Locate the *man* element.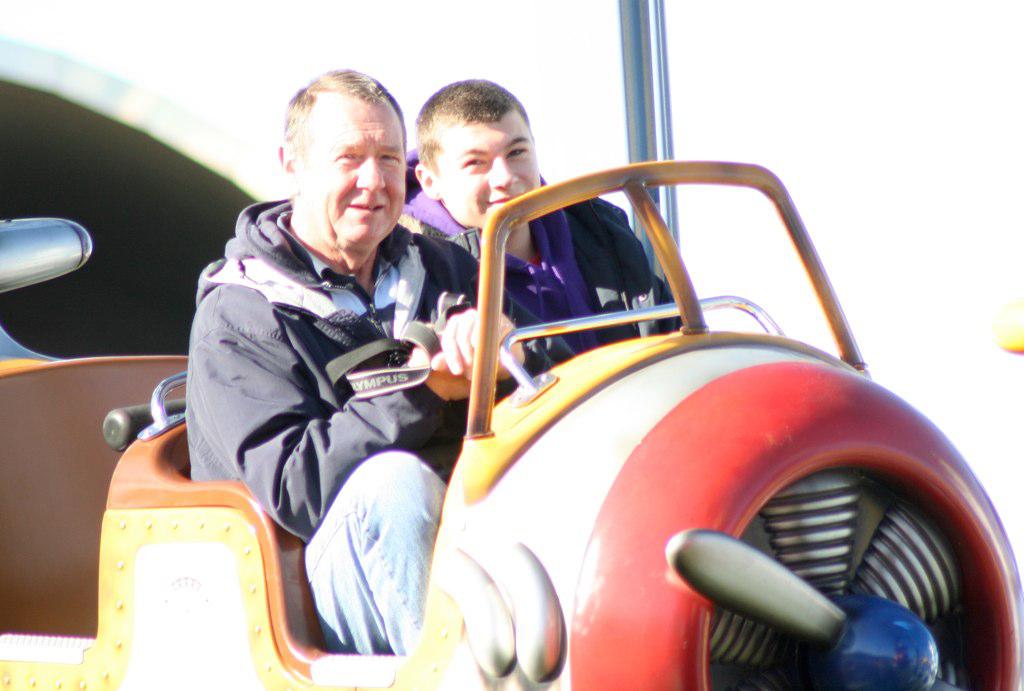
Element bbox: [393,77,683,381].
